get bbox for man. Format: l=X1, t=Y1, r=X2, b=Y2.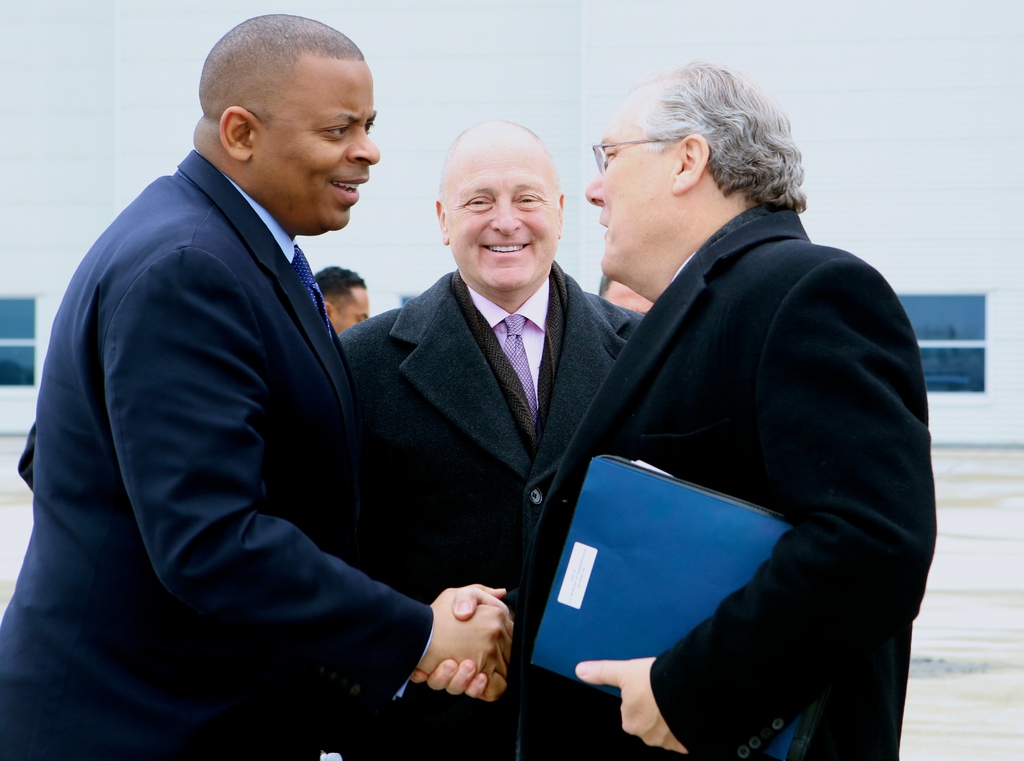
l=342, t=118, r=646, b=760.
